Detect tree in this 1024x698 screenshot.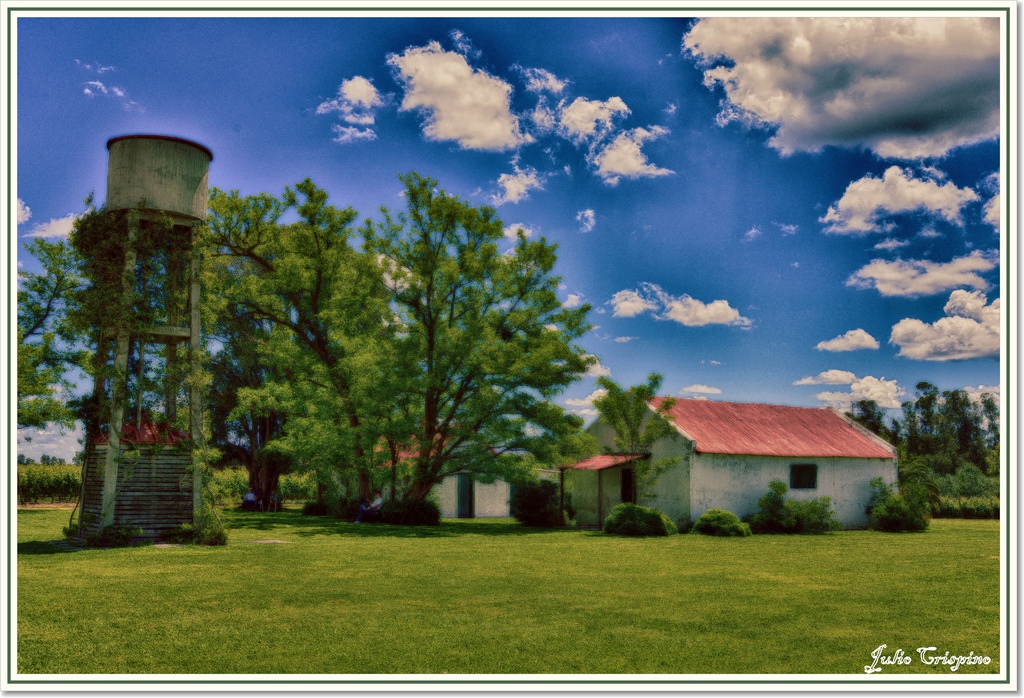
Detection: [left=298, top=148, right=587, bottom=545].
